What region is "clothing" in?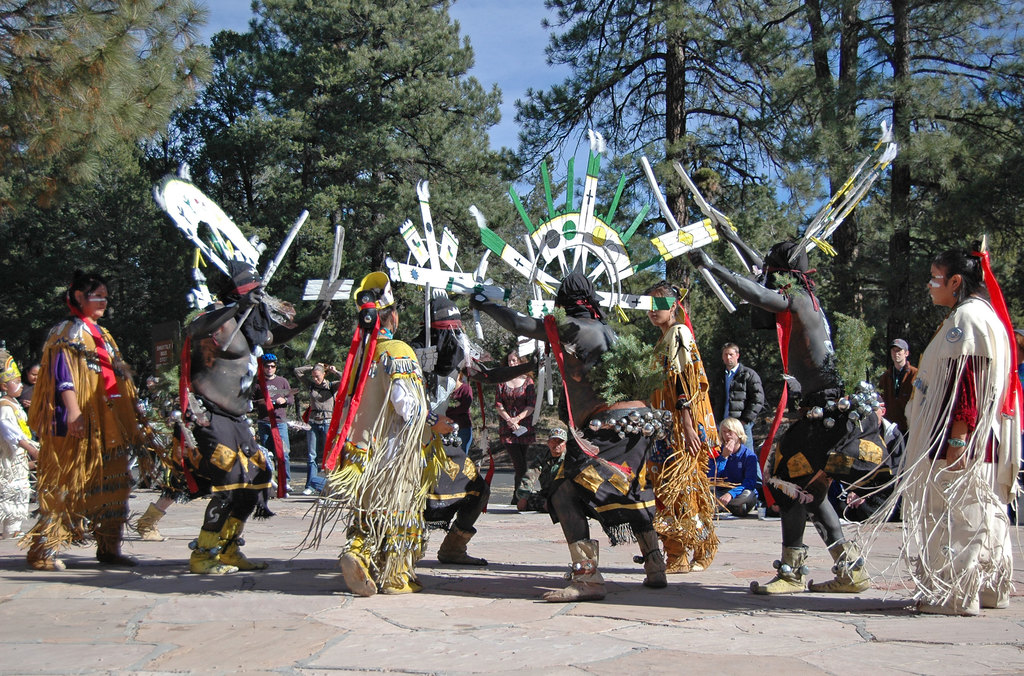
box=[547, 398, 671, 547].
